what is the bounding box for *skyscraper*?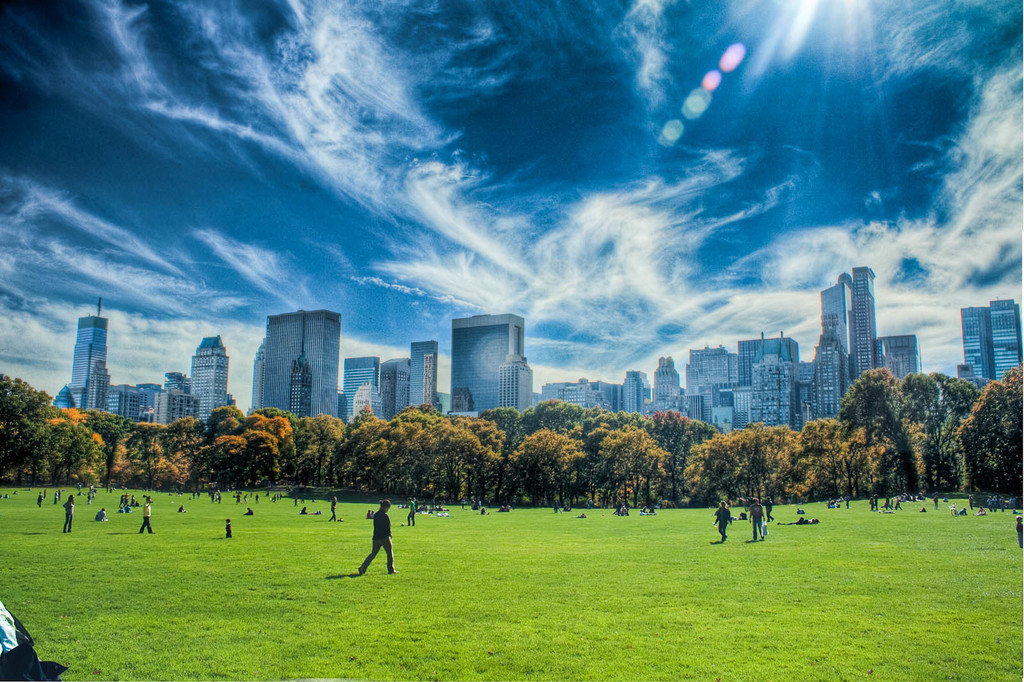
[688,344,737,396].
